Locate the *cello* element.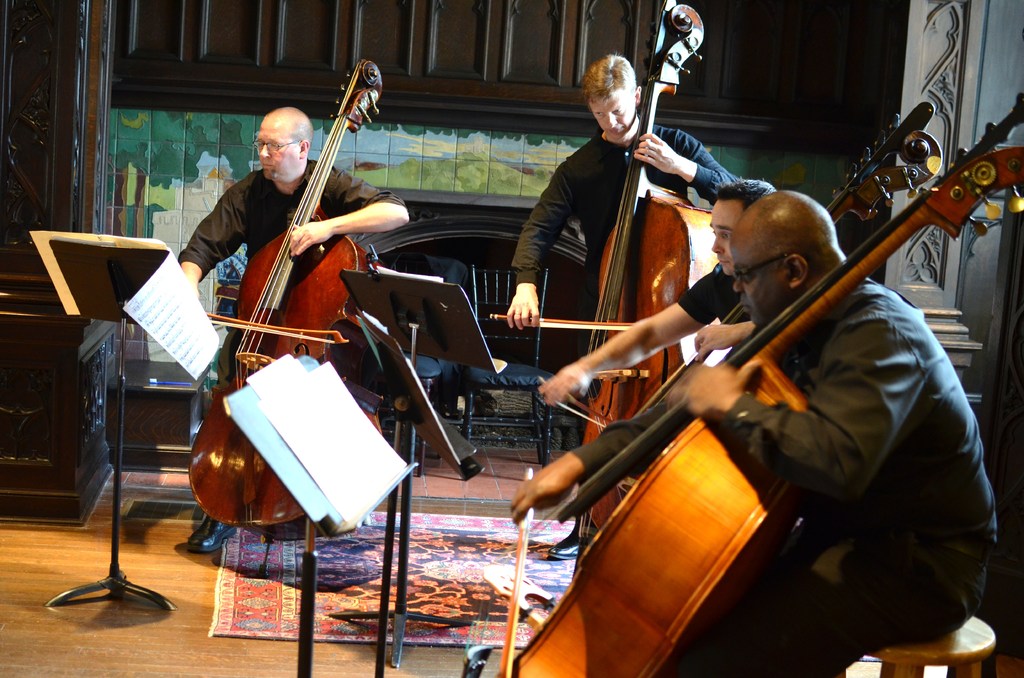
Element bbox: (186, 60, 381, 575).
